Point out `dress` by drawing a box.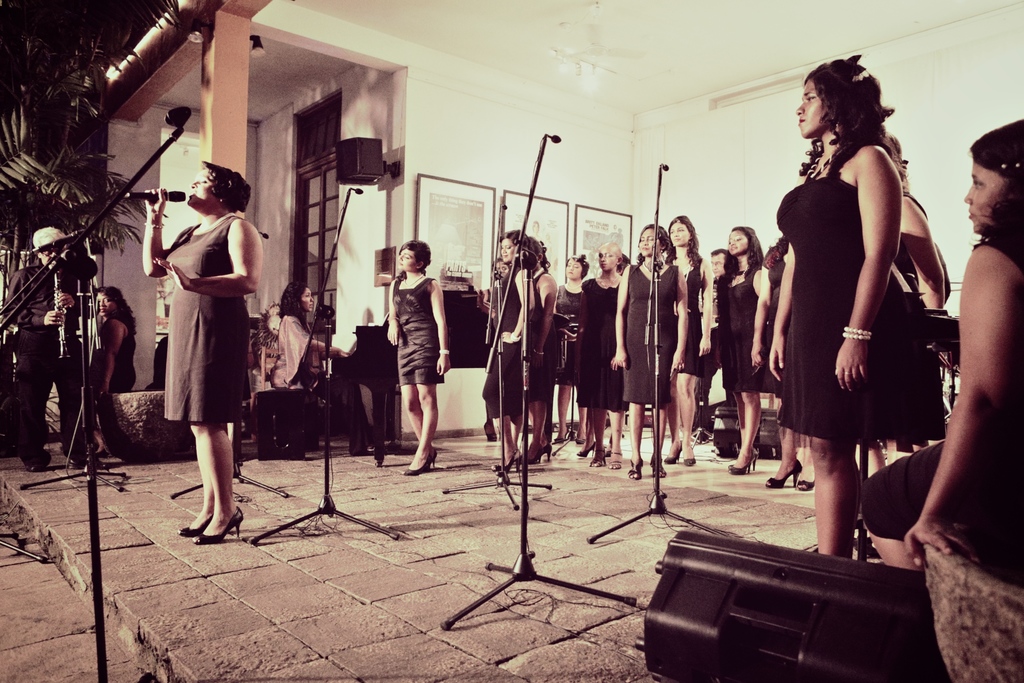
region(392, 275, 446, 383).
